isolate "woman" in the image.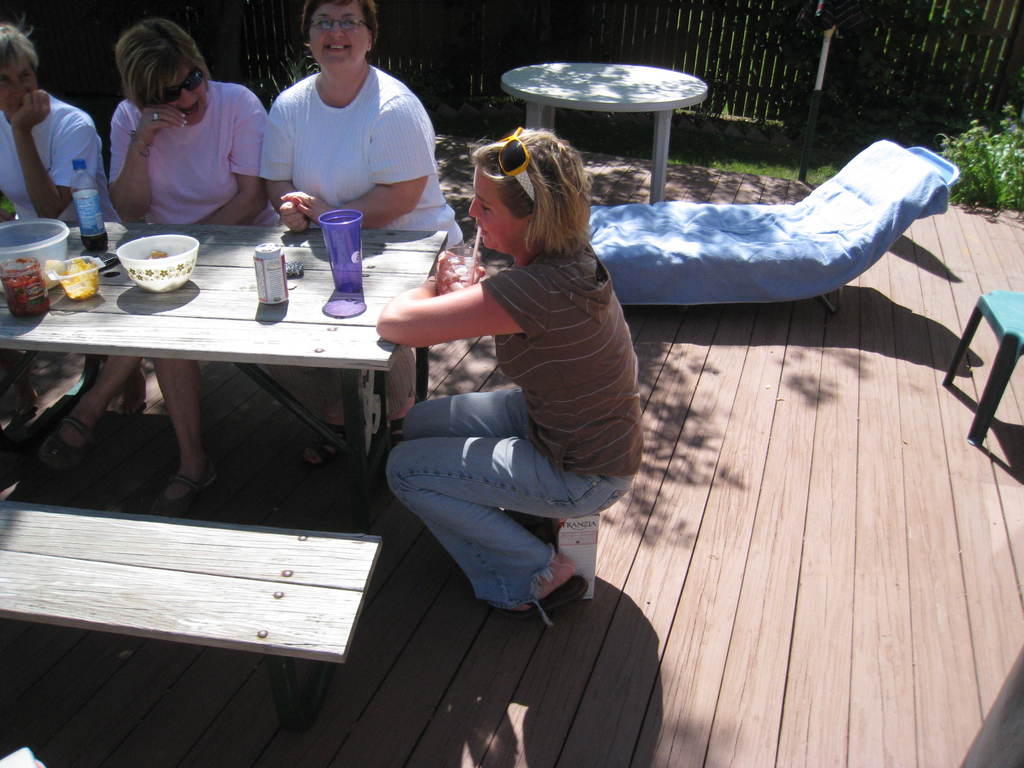
Isolated region: locate(39, 16, 287, 526).
